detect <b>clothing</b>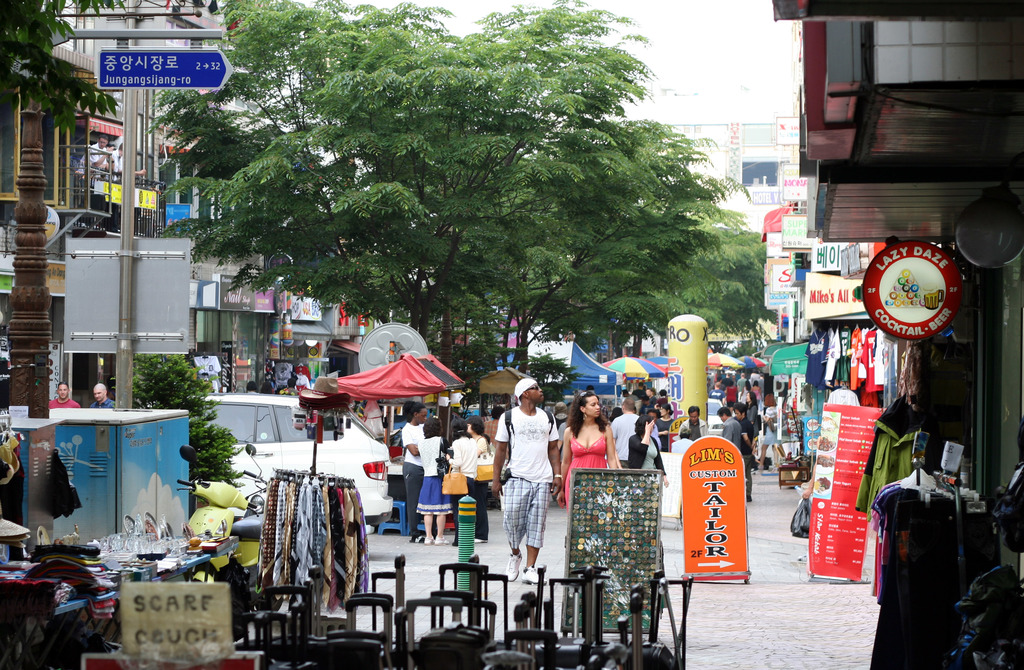
rect(75, 141, 102, 203)
